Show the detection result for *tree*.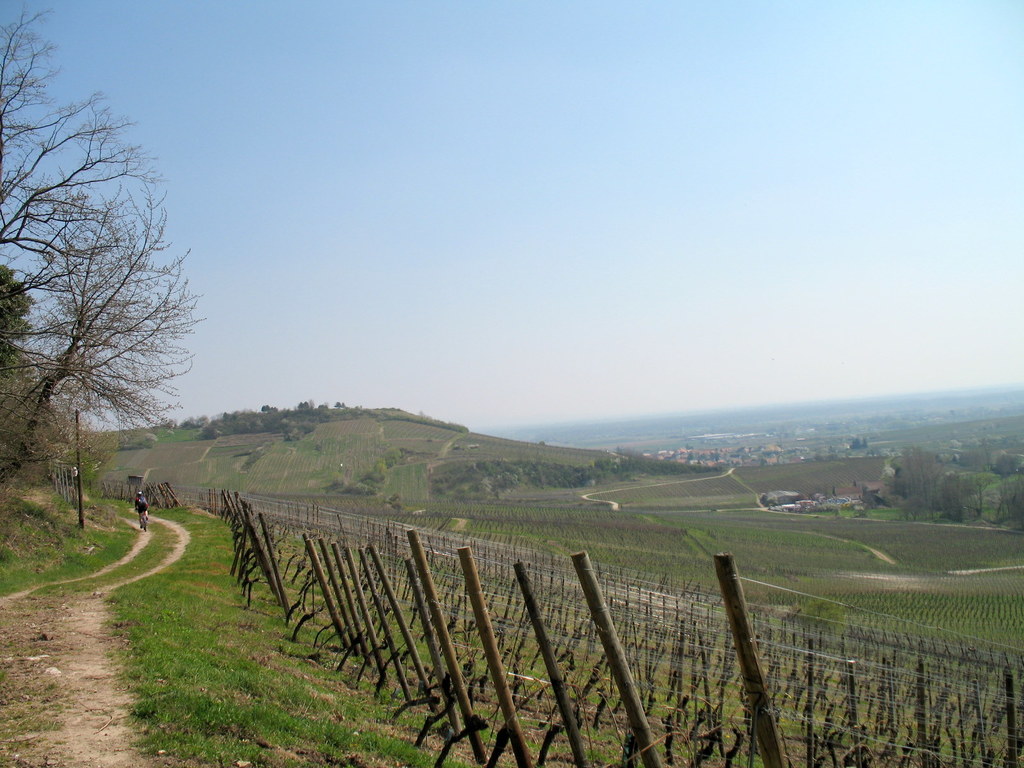
select_region(0, 8, 195, 488).
